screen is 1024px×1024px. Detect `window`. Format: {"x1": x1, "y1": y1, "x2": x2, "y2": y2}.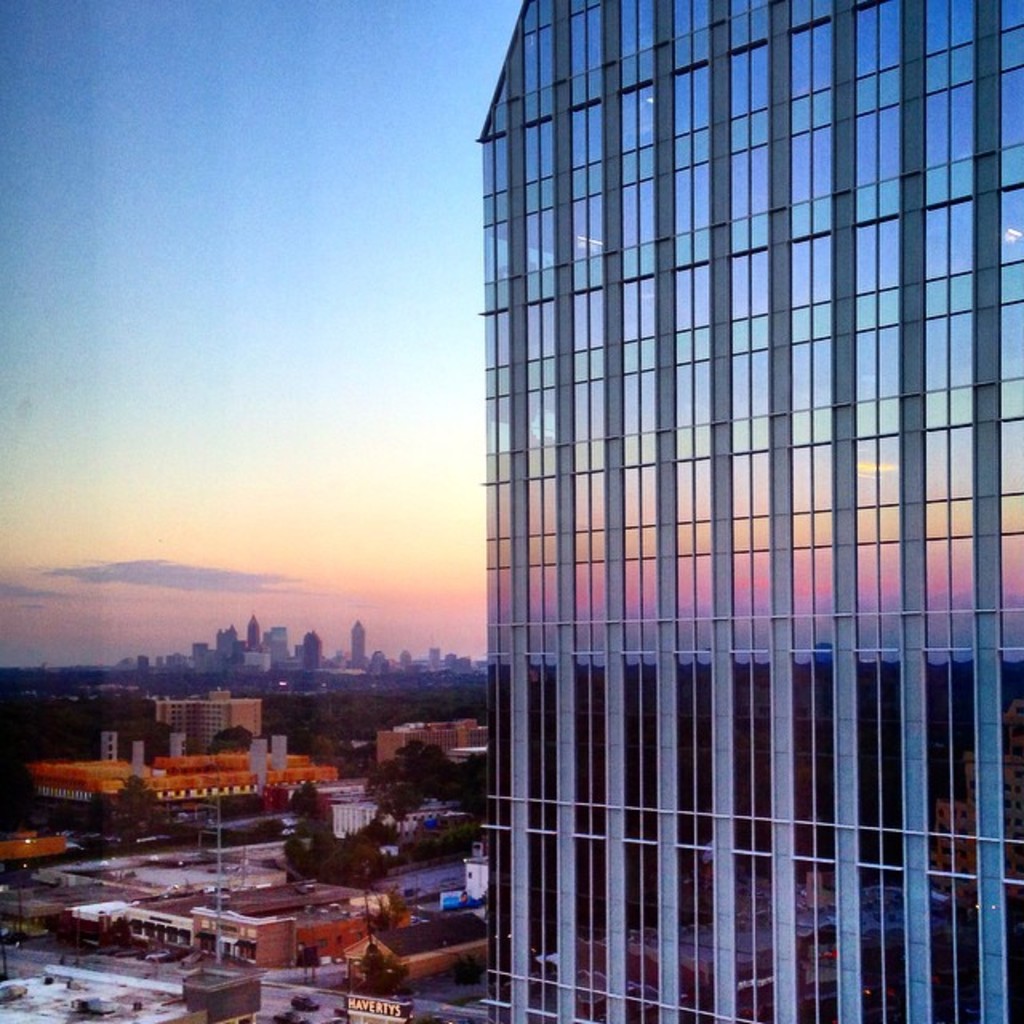
{"x1": 400, "y1": 731, "x2": 459, "y2": 754}.
